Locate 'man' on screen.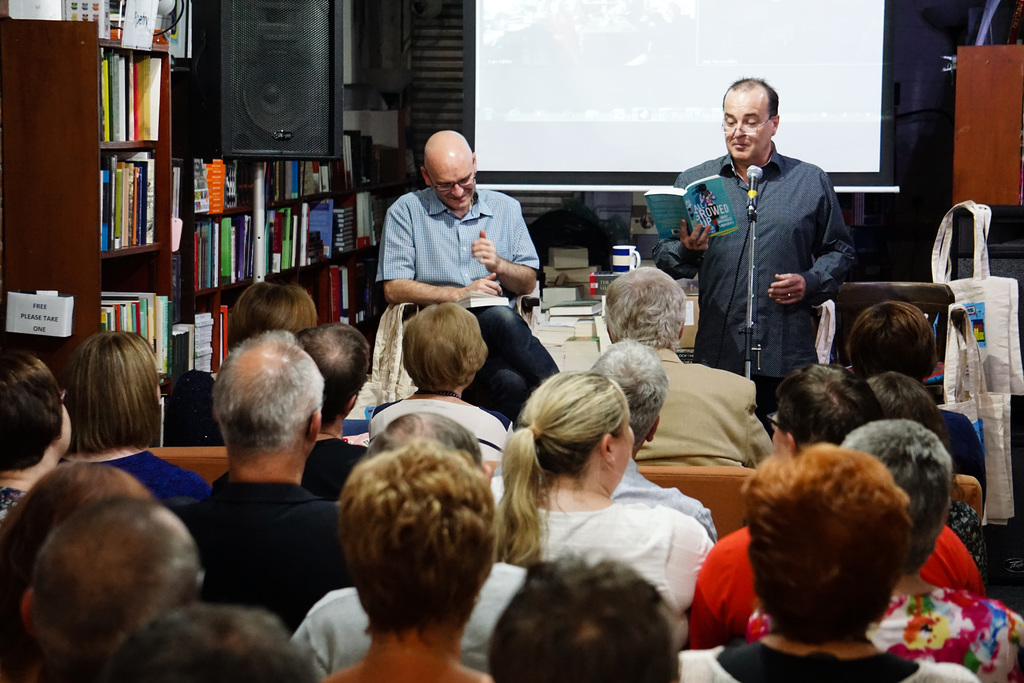
On screen at Rect(358, 144, 561, 390).
